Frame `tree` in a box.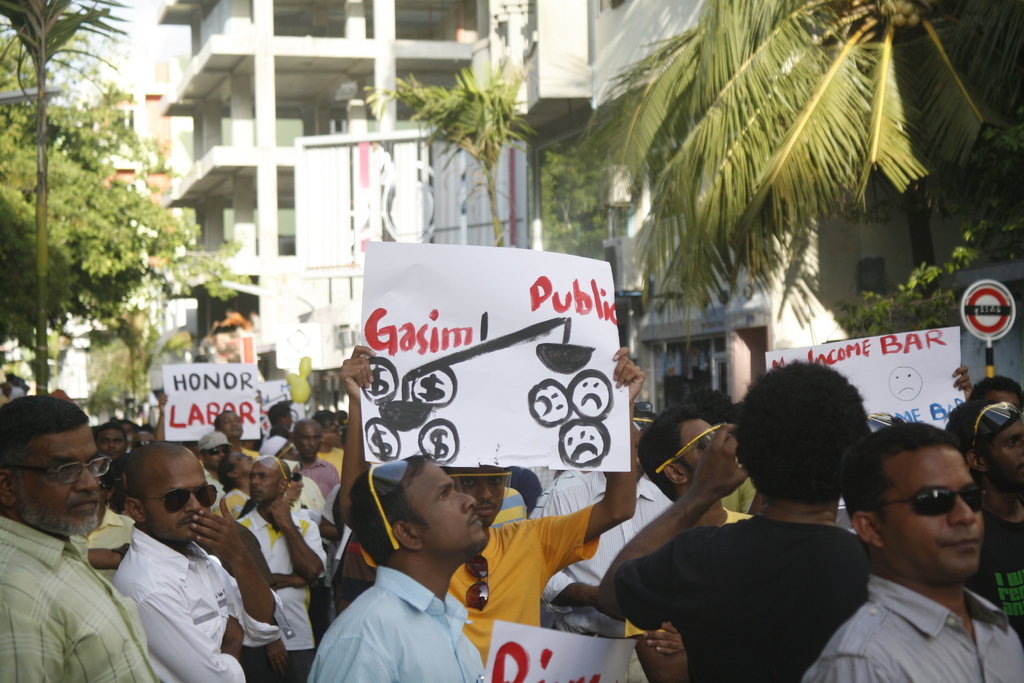
{"x1": 0, "y1": 0, "x2": 125, "y2": 403}.
